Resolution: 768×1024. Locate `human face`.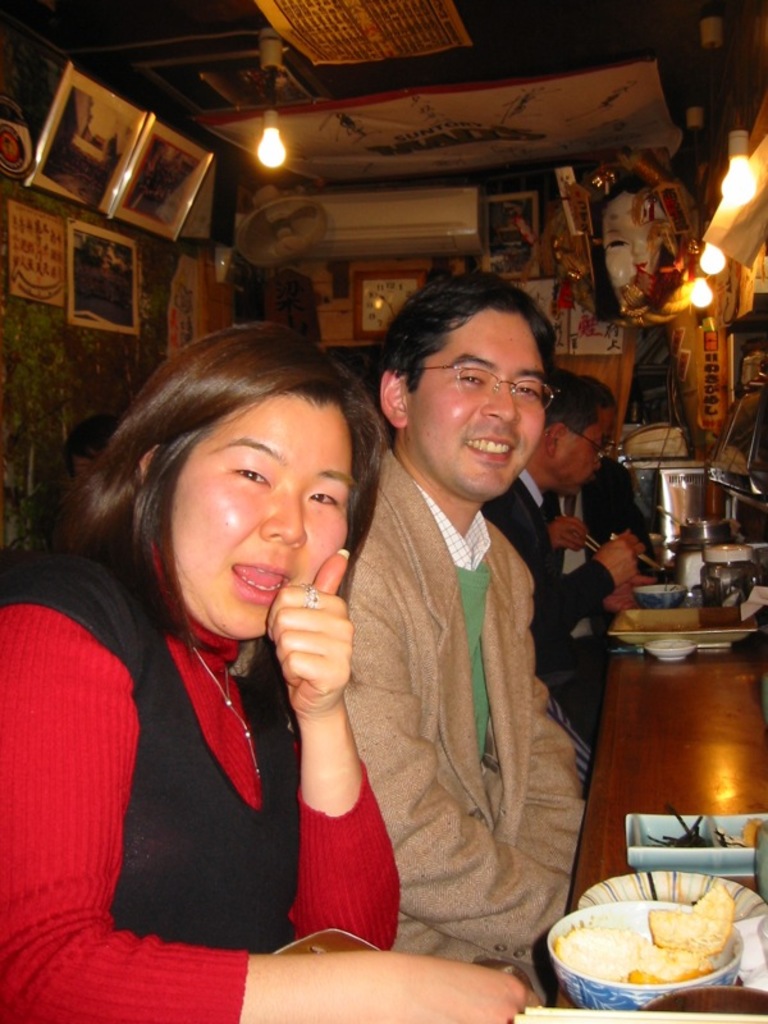
170 388 362 650.
